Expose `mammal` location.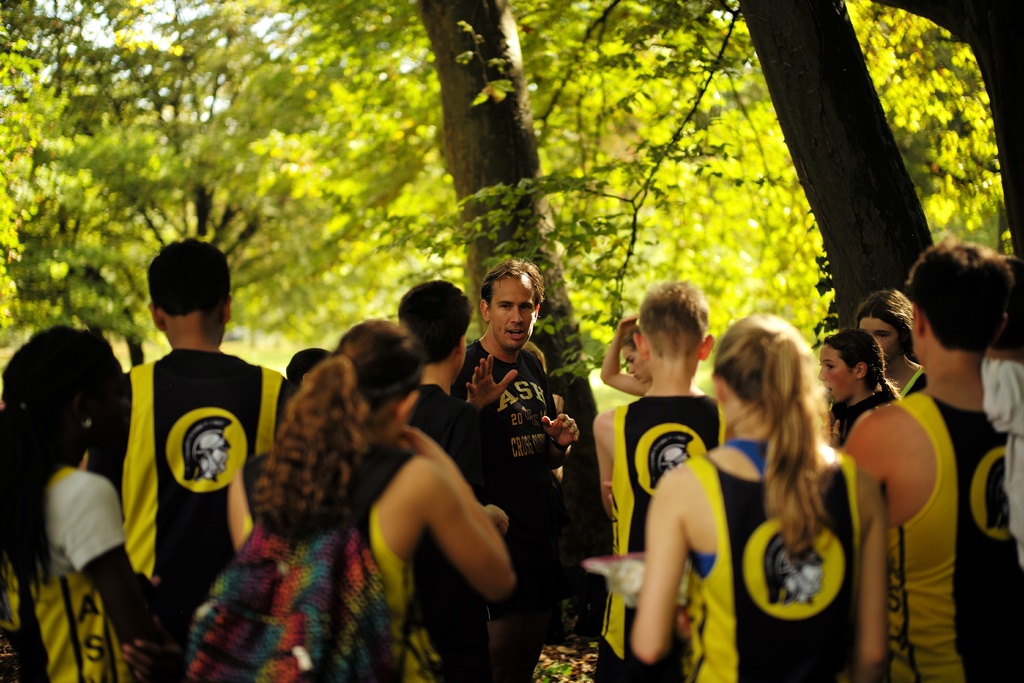
Exposed at region(816, 322, 904, 448).
